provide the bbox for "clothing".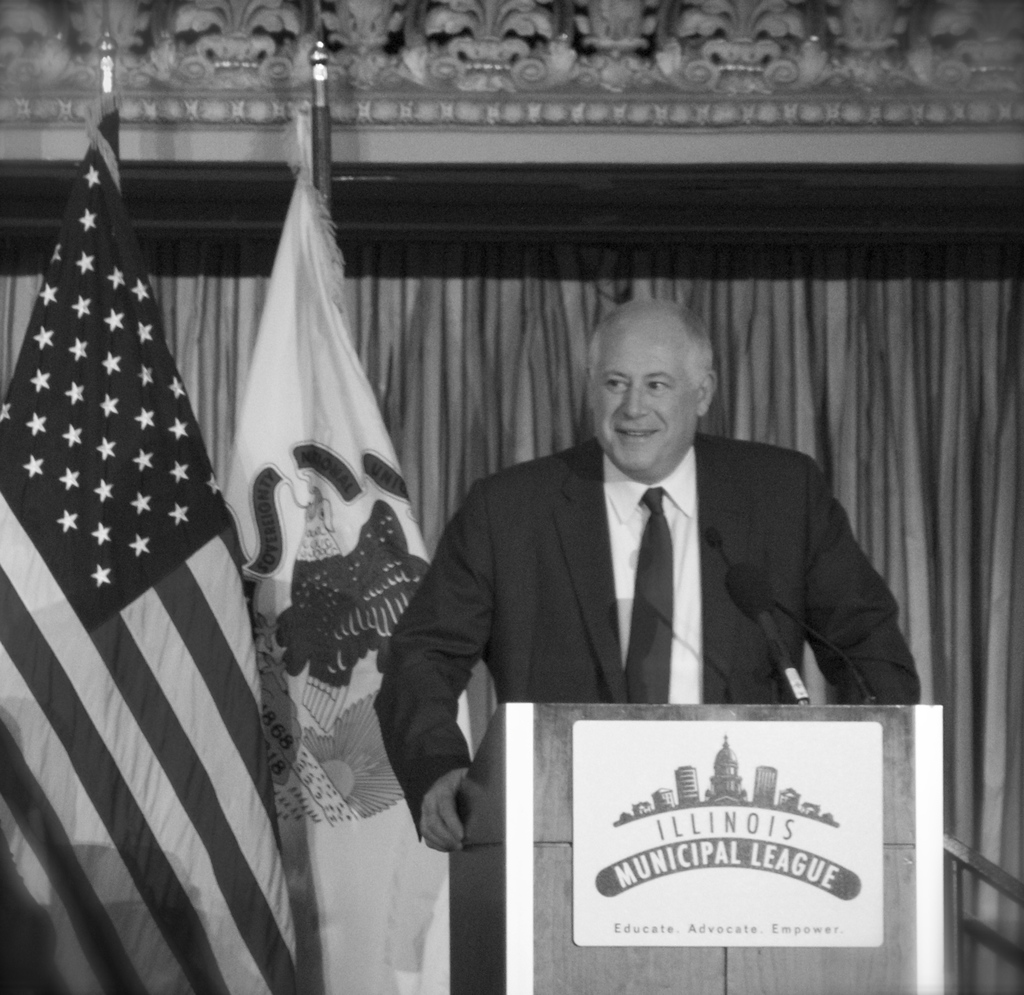
crop(378, 362, 912, 841).
